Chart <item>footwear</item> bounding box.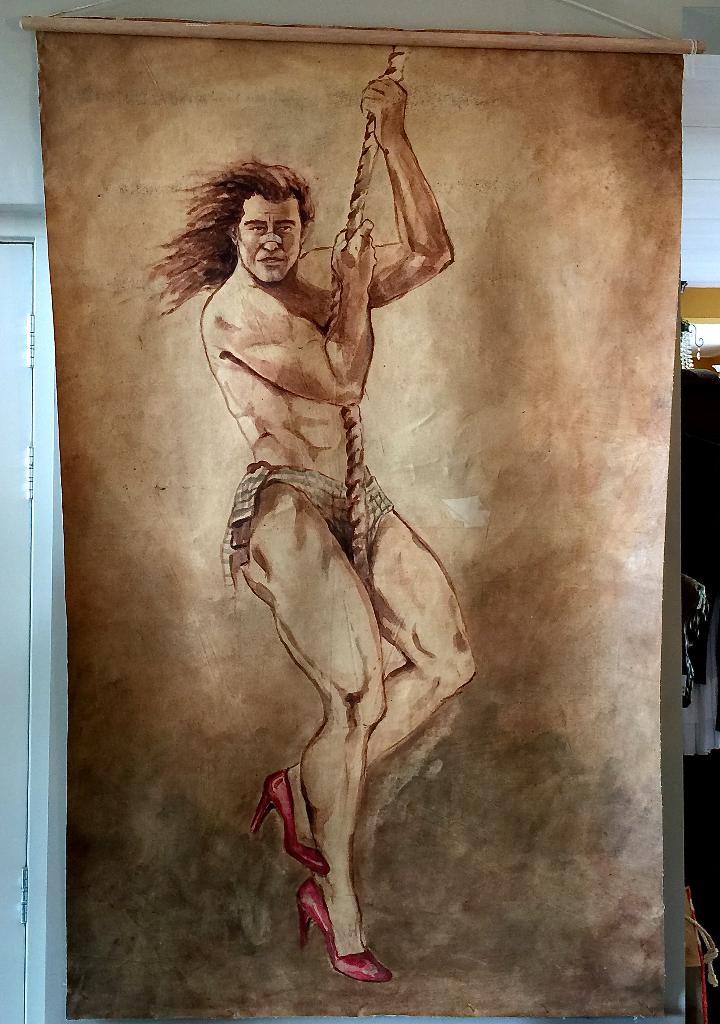
Charted: rect(252, 757, 331, 882).
